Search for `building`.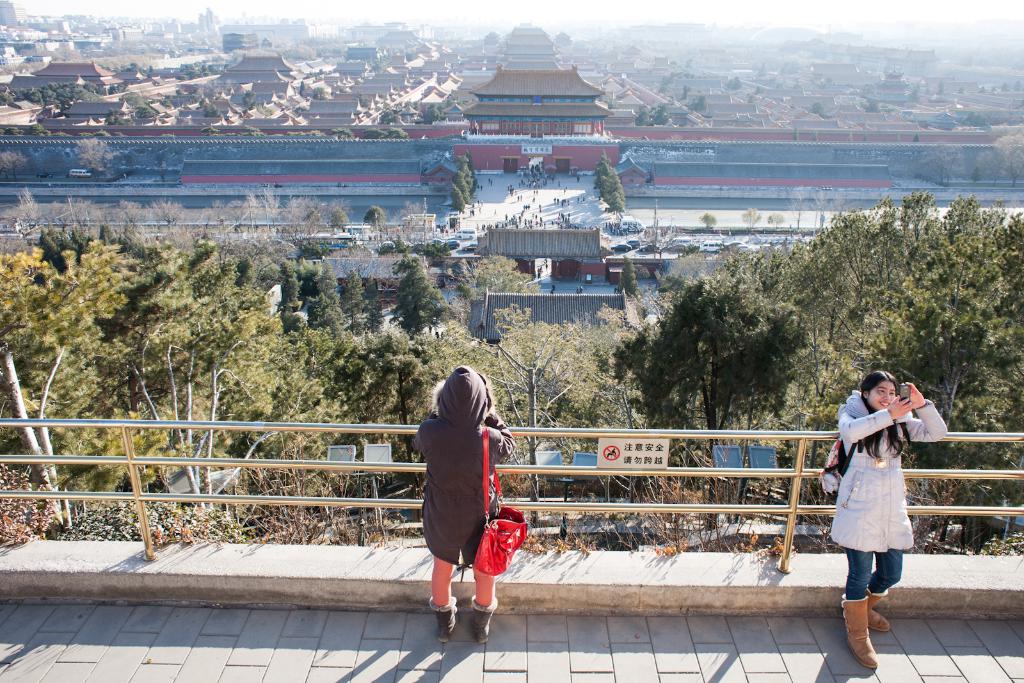
Found at 500:21:560:61.
